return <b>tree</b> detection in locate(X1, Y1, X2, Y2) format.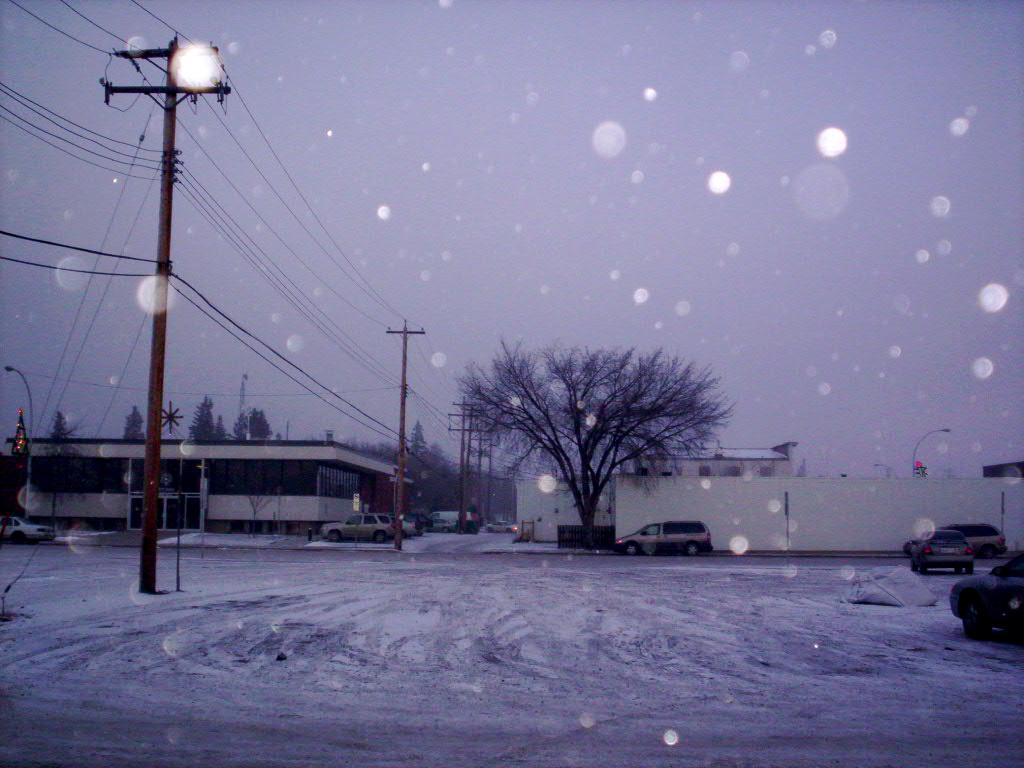
locate(120, 404, 150, 442).
